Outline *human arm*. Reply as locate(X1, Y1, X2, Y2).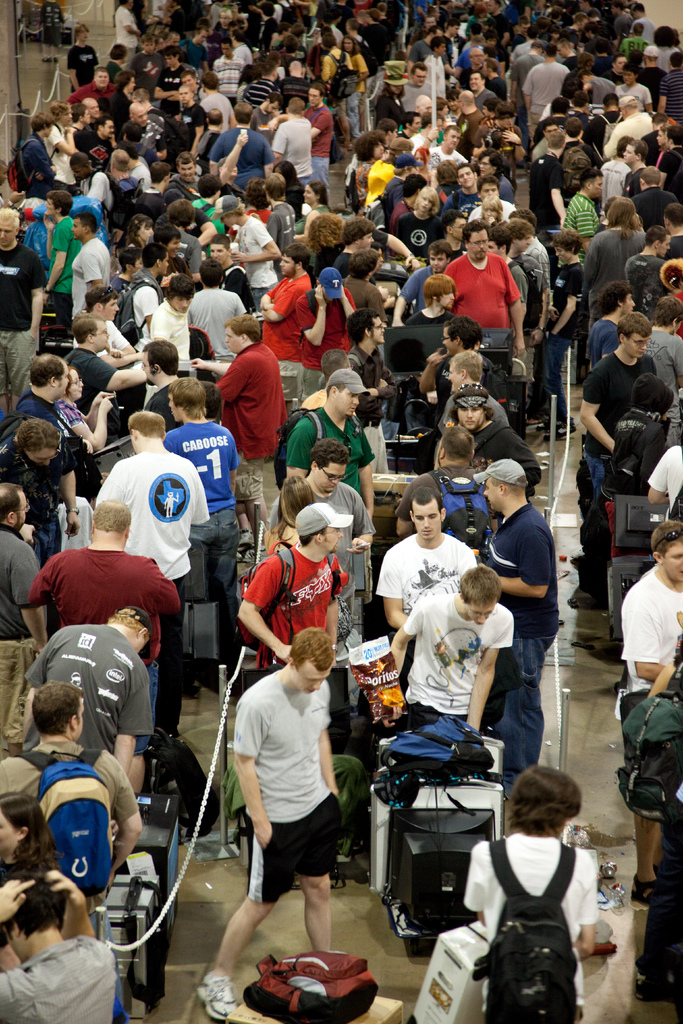
locate(579, 209, 595, 253).
